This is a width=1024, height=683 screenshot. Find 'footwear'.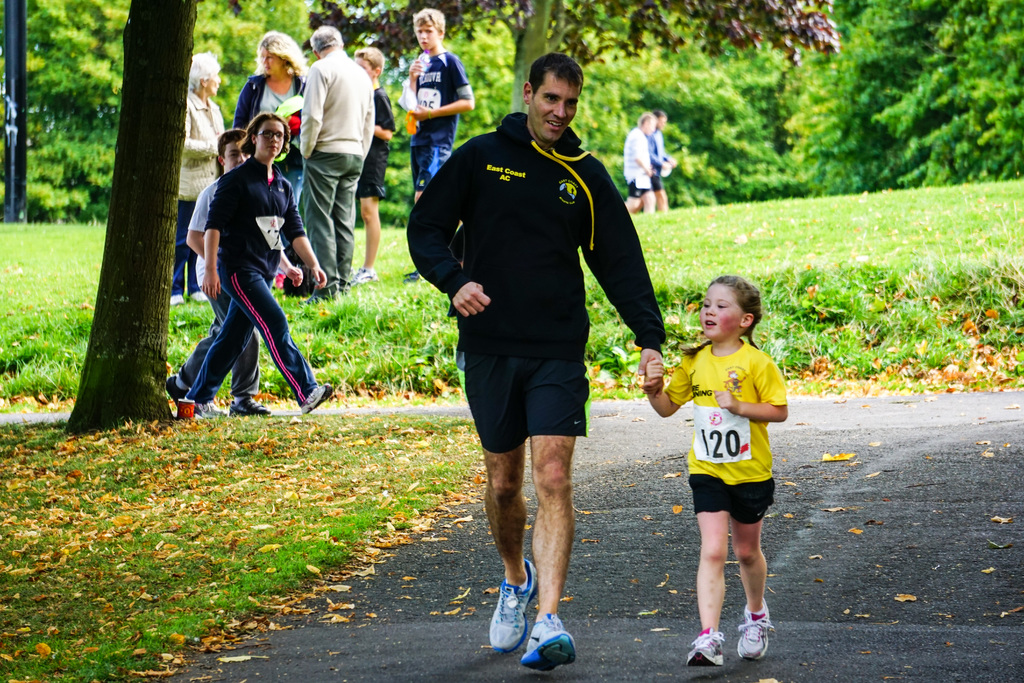
Bounding box: locate(484, 556, 542, 652).
